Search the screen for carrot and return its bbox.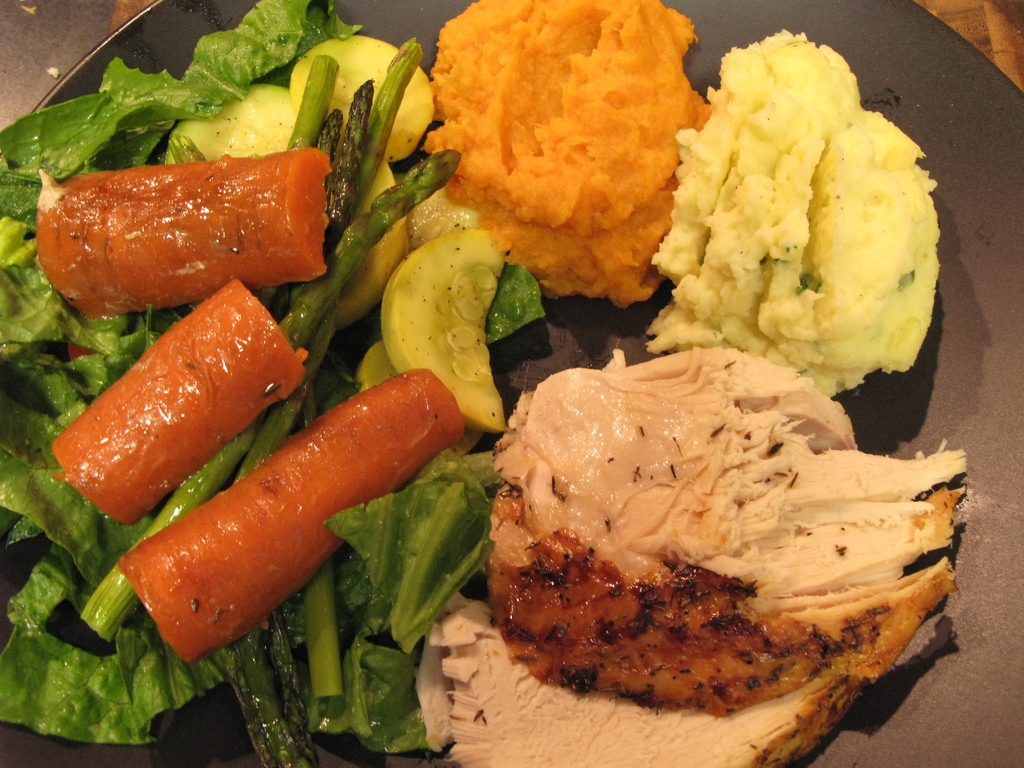
Found: (x1=112, y1=361, x2=469, y2=665).
